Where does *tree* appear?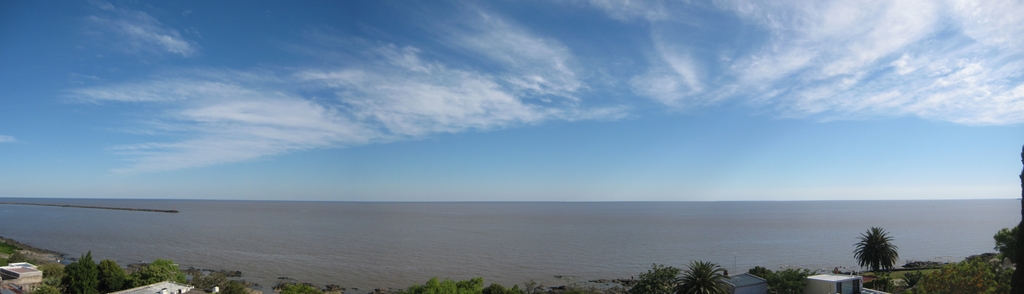
Appears at <box>58,250,95,293</box>.
